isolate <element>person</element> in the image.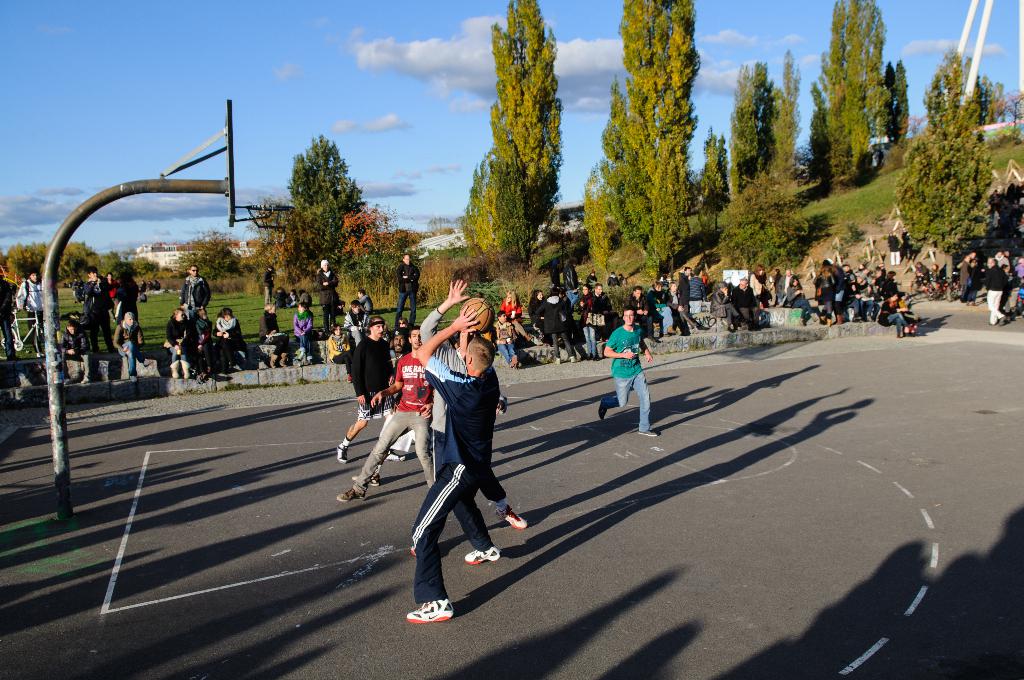
Isolated region: box=[113, 311, 152, 383].
